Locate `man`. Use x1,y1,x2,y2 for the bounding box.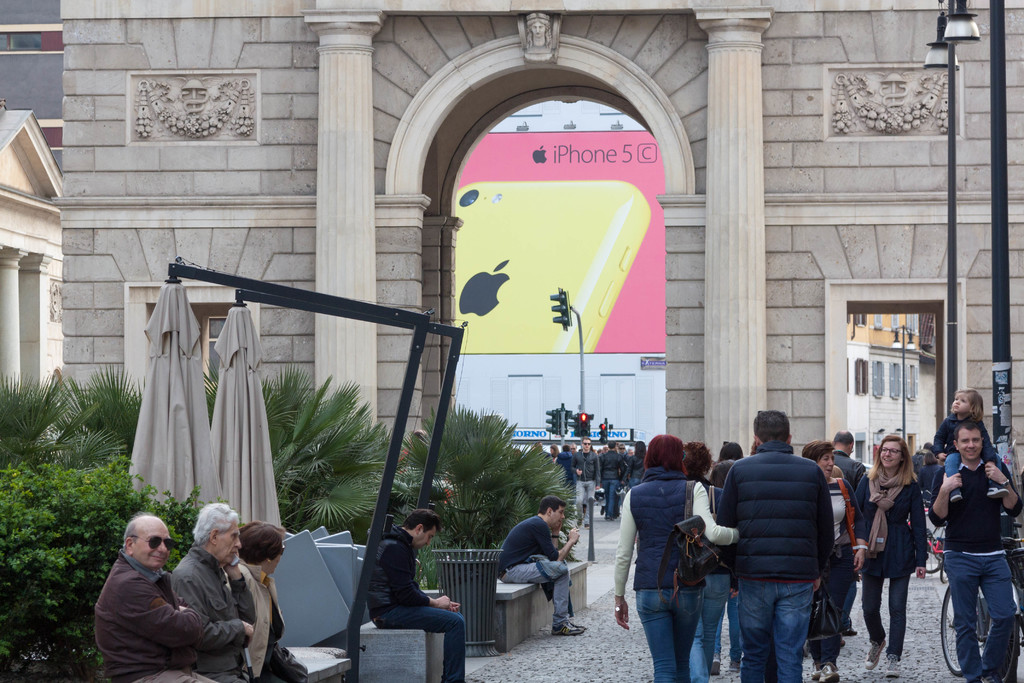
90,509,229,682.
